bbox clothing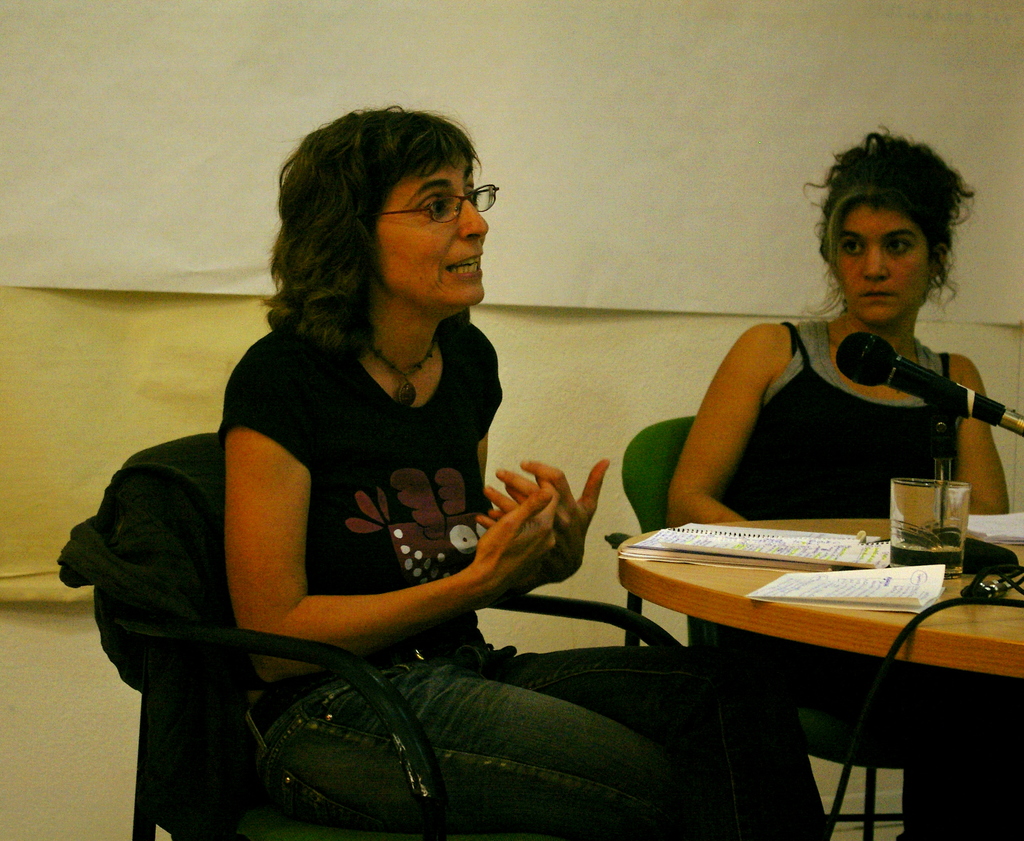
x1=677, y1=284, x2=986, y2=520
